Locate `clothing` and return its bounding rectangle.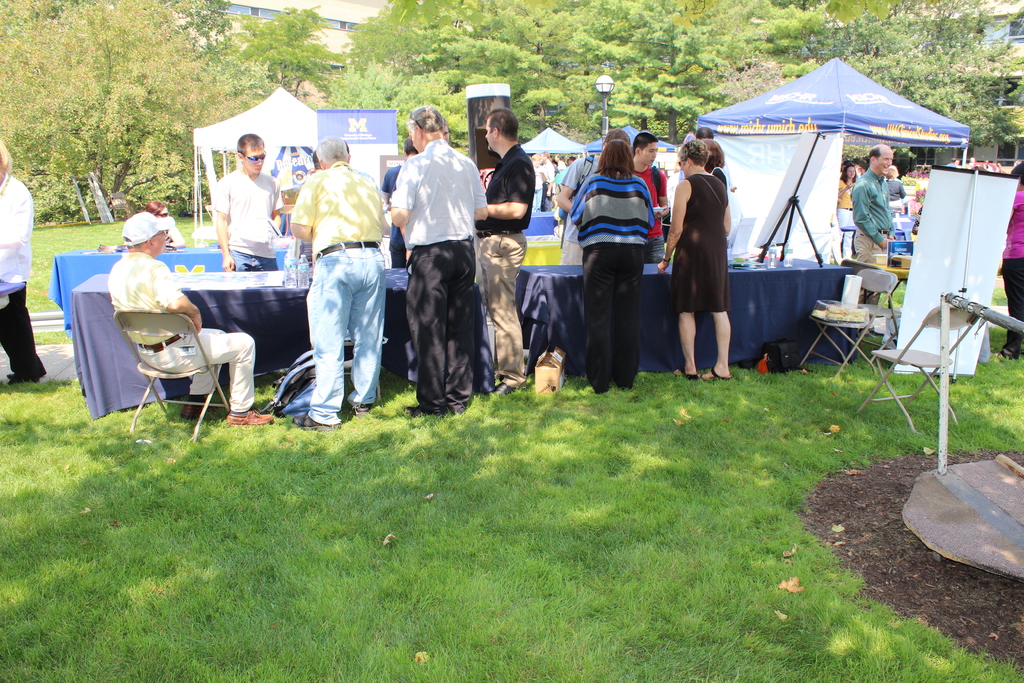
x1=667, y1=181, x2=738, y2=338.
